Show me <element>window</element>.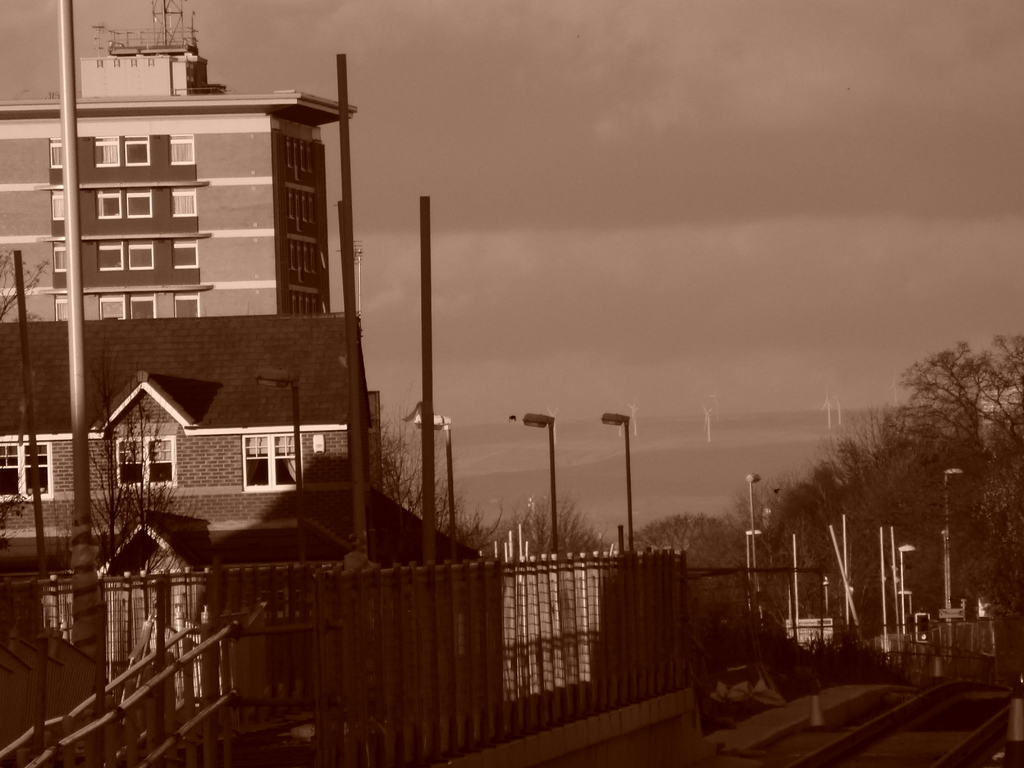
<element>window</element> is here: (x1=172, y1=241, x2=198, y2=268).
